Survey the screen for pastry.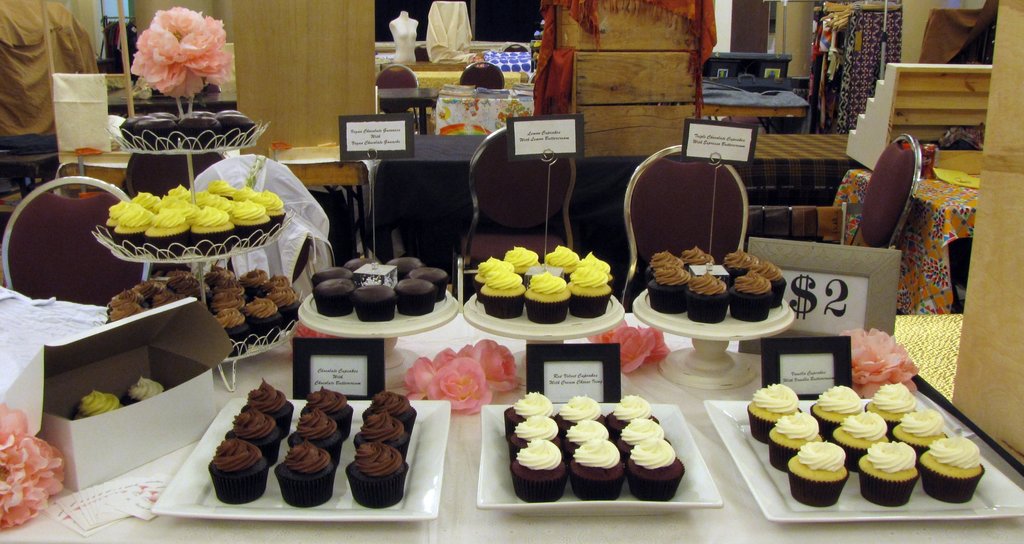
Survey found: box(243, 267, 270, 294).
